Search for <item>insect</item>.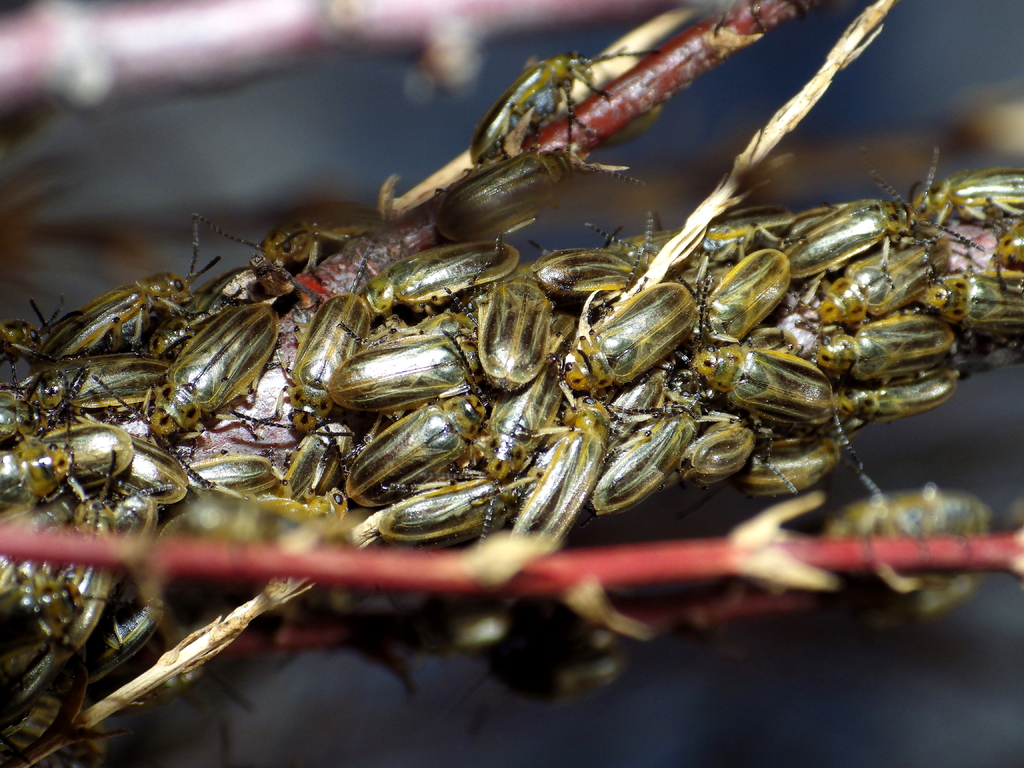
Found at bbox(467, 45, 668, 182).
